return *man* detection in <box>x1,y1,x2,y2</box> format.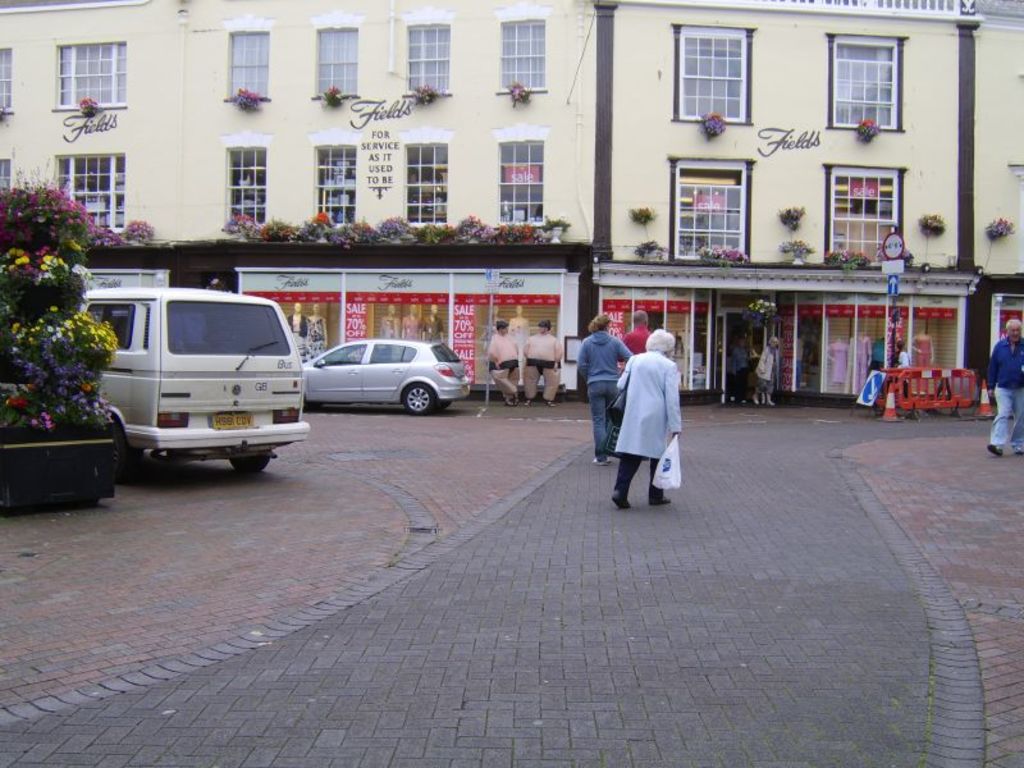
<box>521,319,564,410</box>.
